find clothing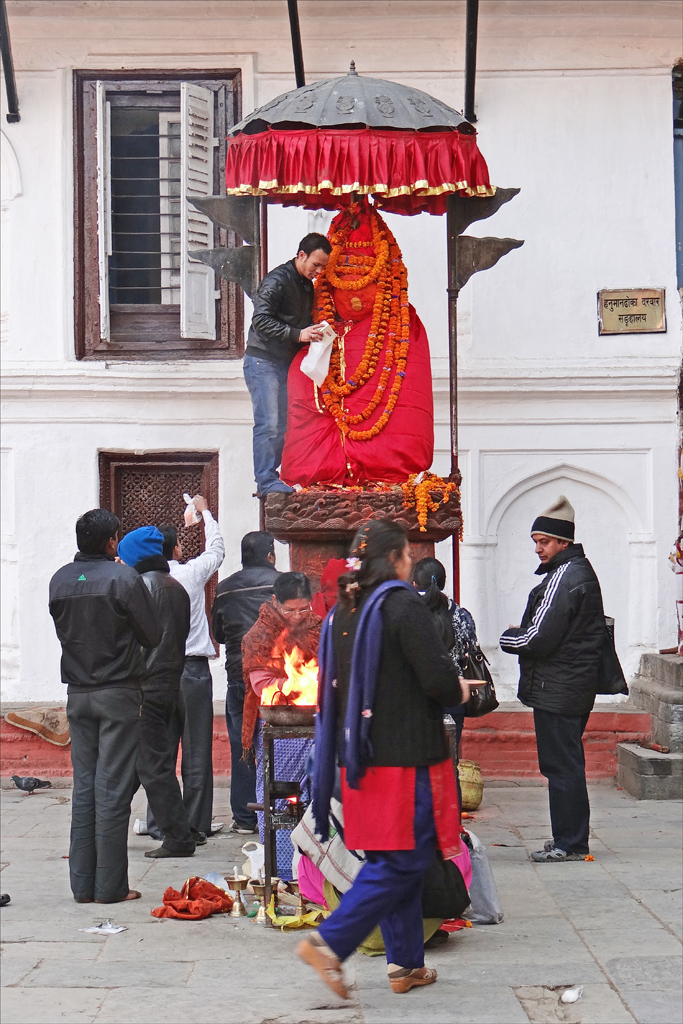
rect(242, 260, 322, 491)
